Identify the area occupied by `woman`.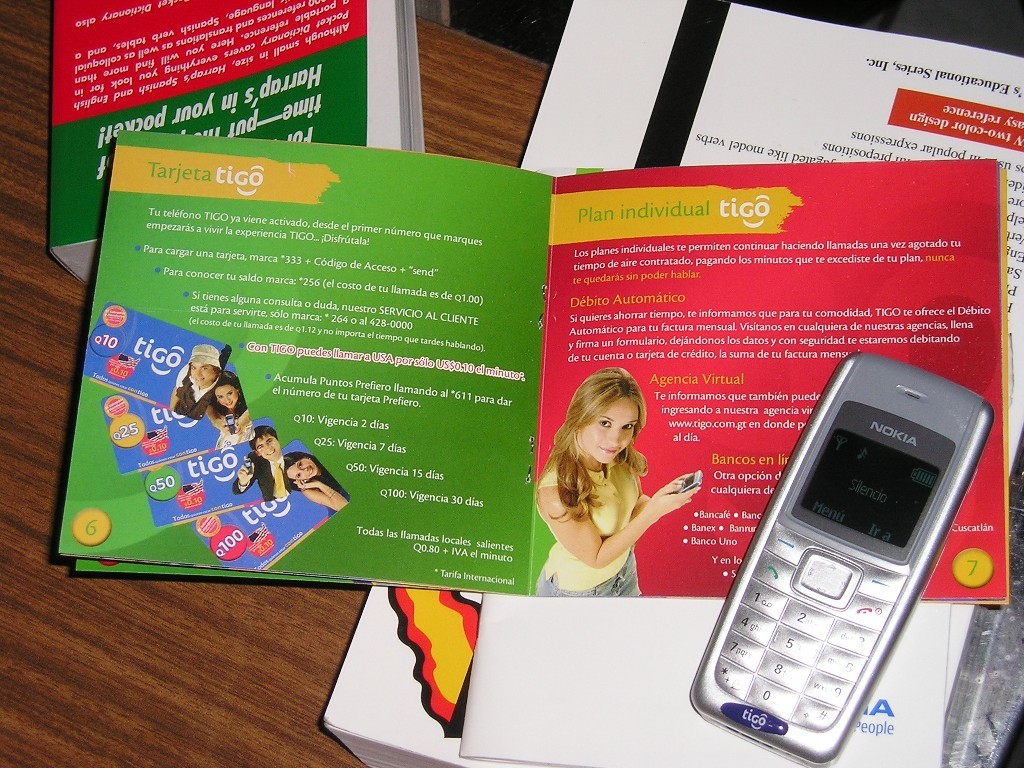
Area: pyautogui.locateOnScreen(208, 373, 253, 445).
